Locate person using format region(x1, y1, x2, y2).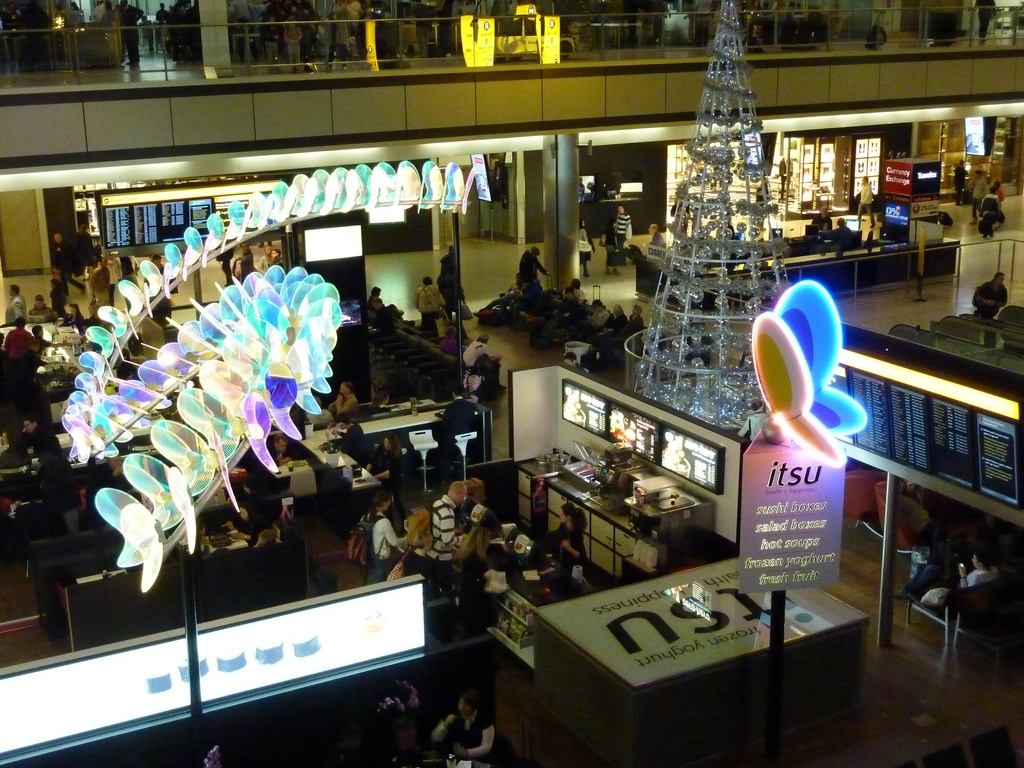
region(817, 195, 831, 244).
